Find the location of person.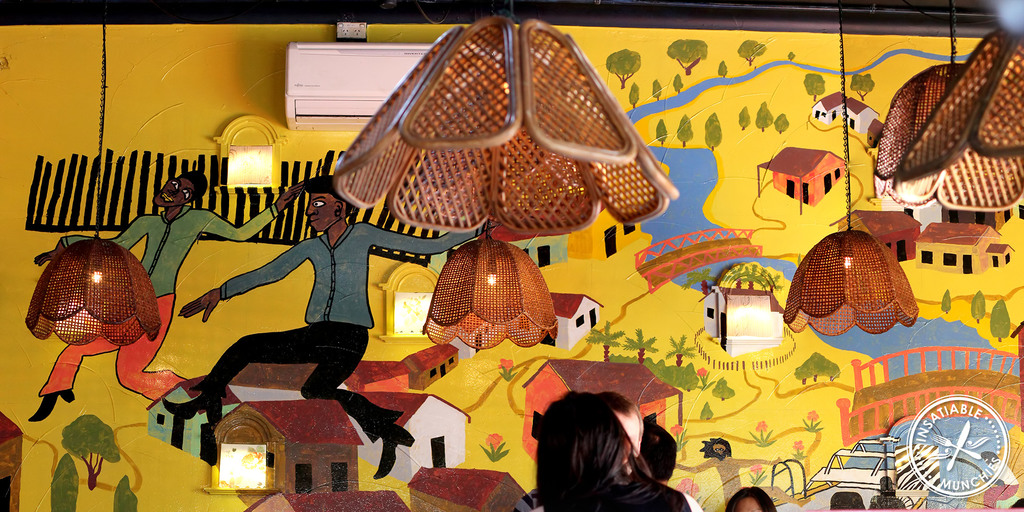
Location: l=161, t=174, r=492, b=483.
